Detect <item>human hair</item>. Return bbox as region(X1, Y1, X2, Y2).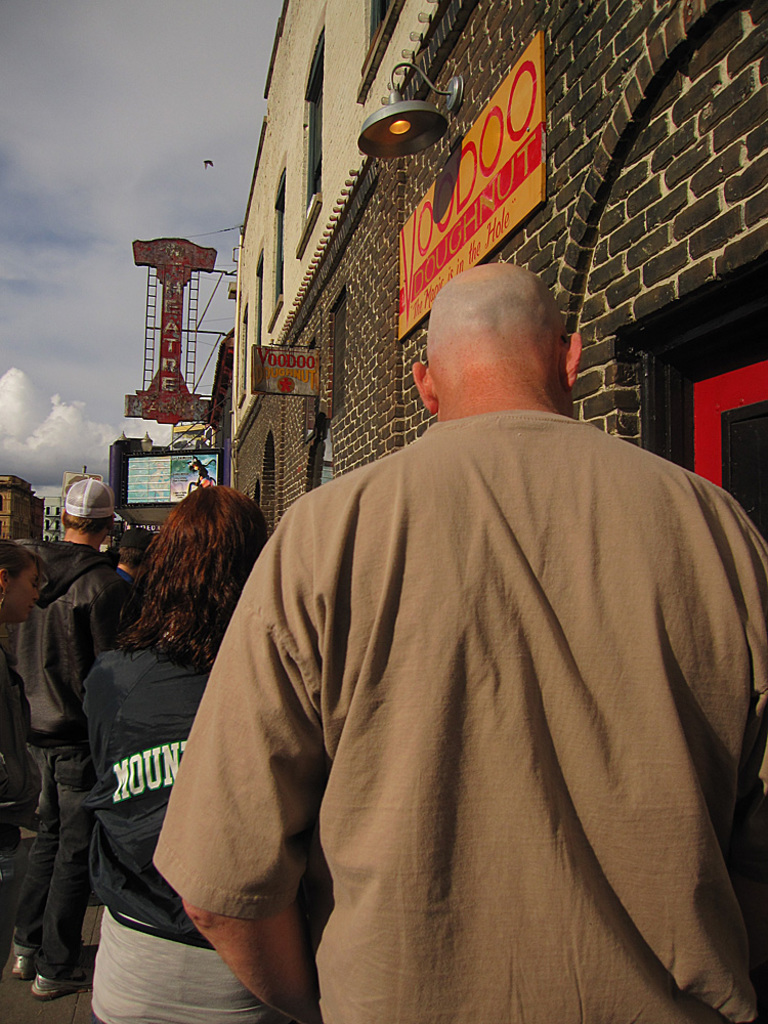
region(1, 539, 45, 580).
